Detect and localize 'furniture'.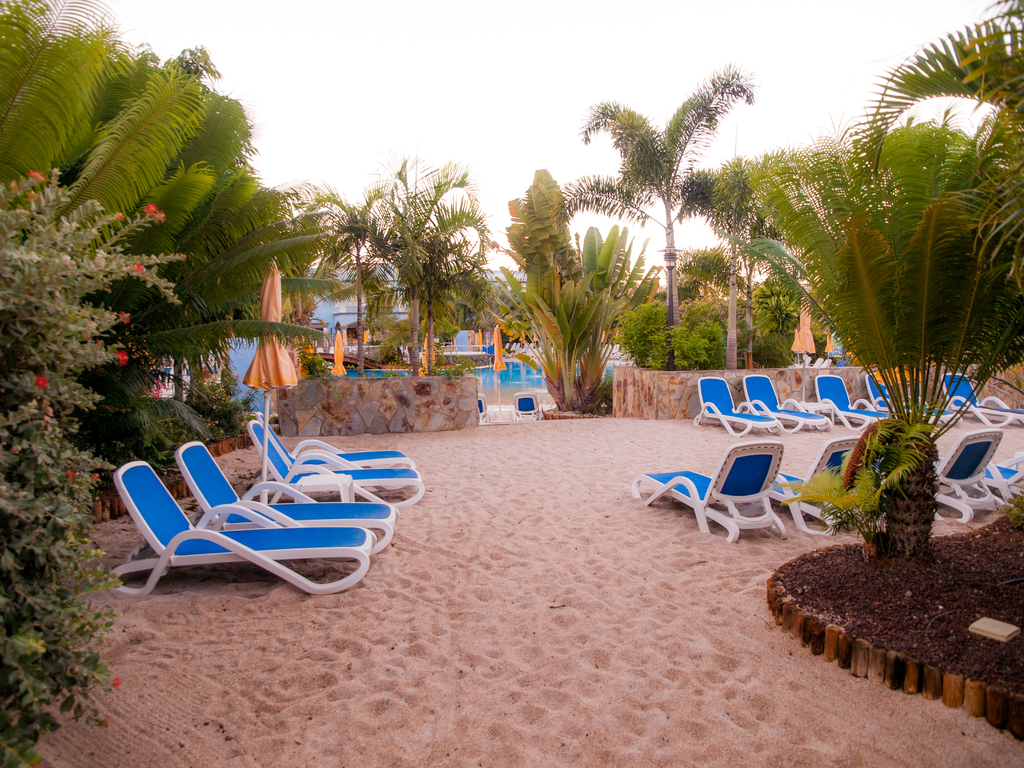
Localized at (left=266, top=422, right=413, bottom=468).
